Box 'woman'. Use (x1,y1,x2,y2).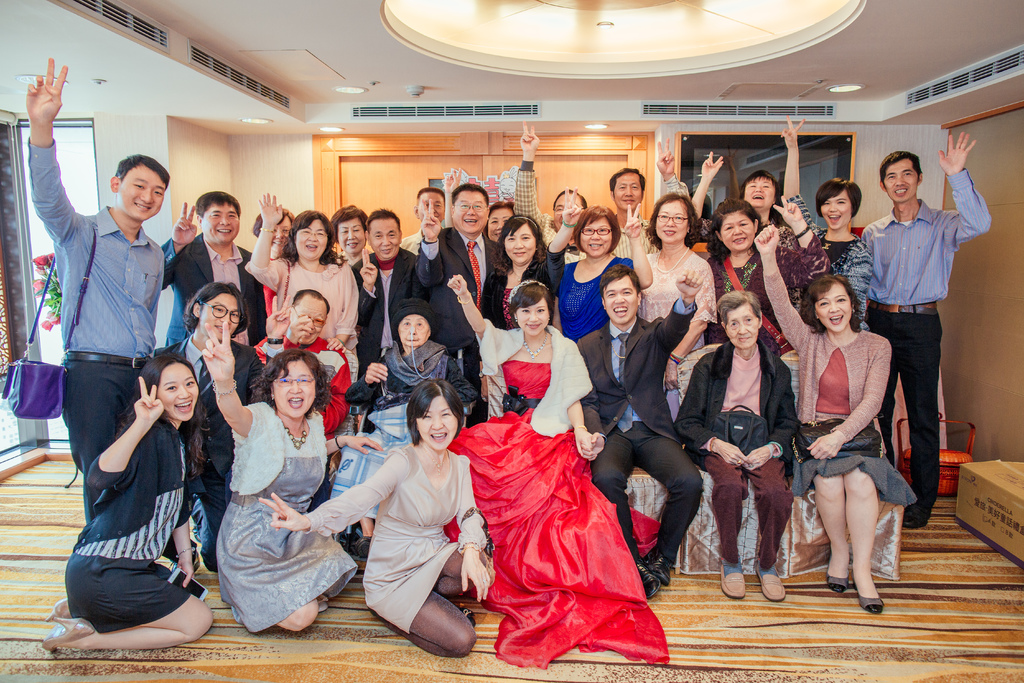
(748,232,933,611).
